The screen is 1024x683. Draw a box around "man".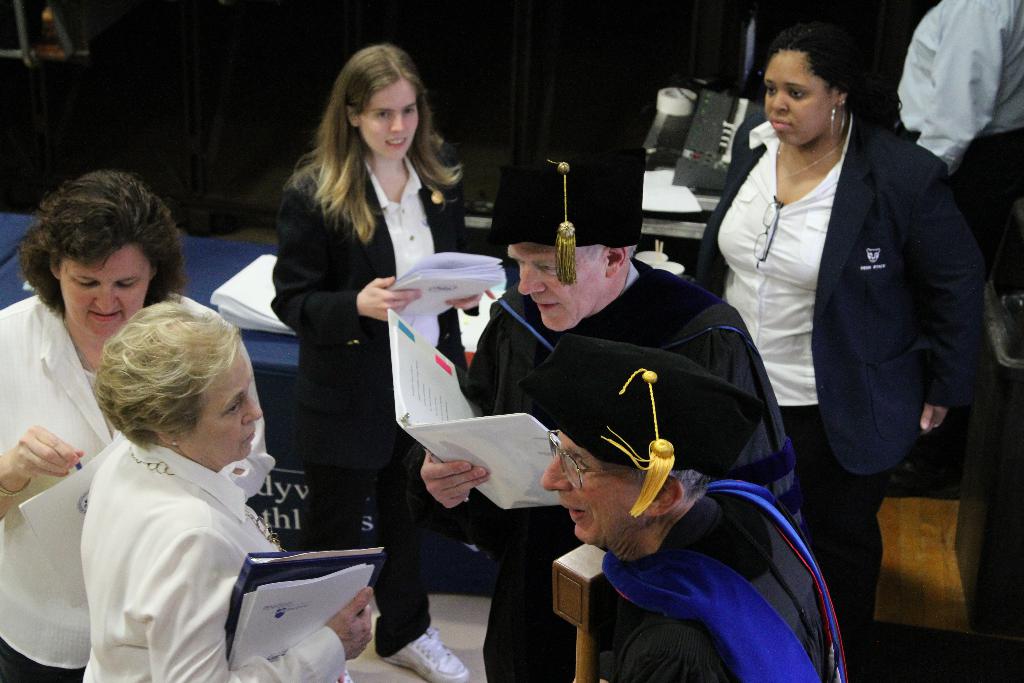
l=524, t=332, r=850, b=682.
